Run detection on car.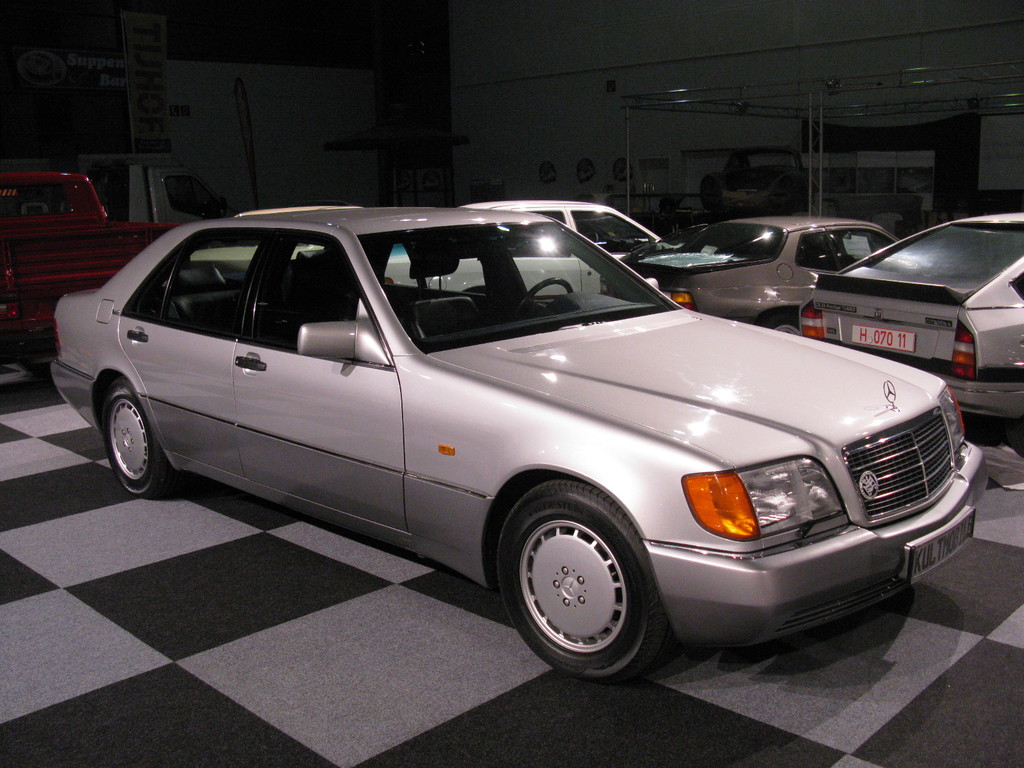
Result: crop(376, 196, 655, 290).
